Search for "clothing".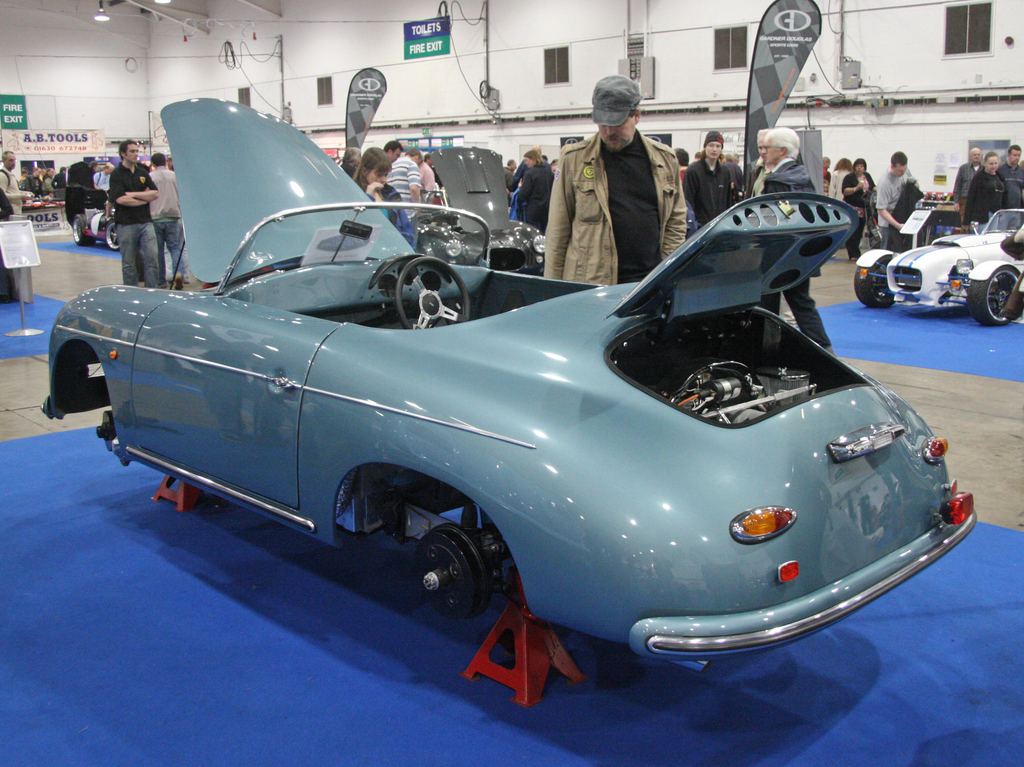
Found at bbox=[92, 168, 113, 198].
